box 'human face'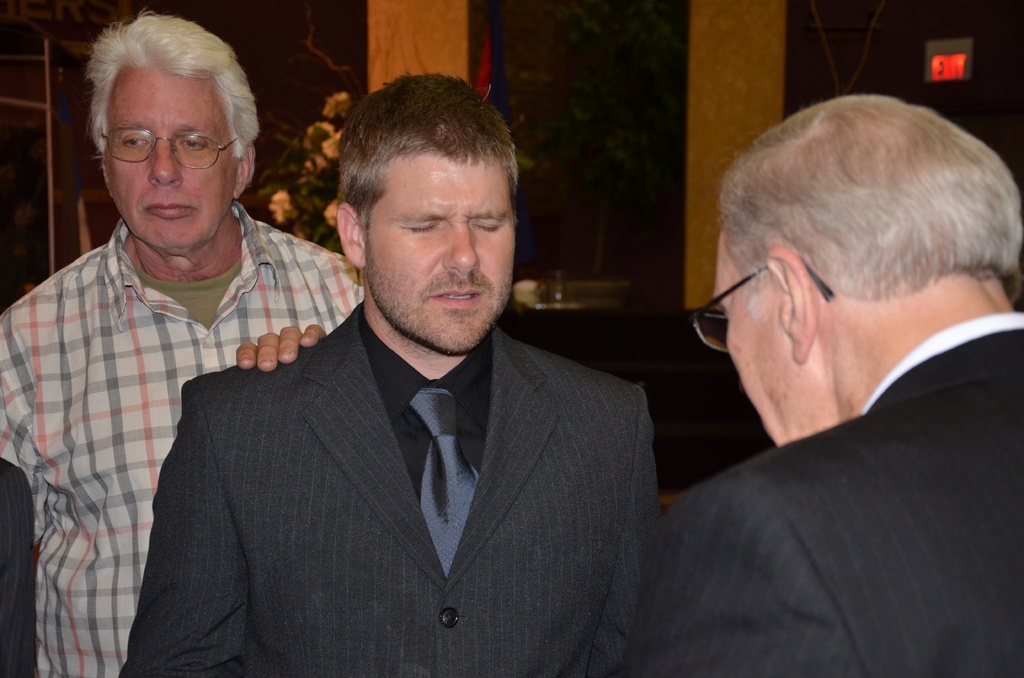
x1=365 y1=155 x2=517 y2=356
